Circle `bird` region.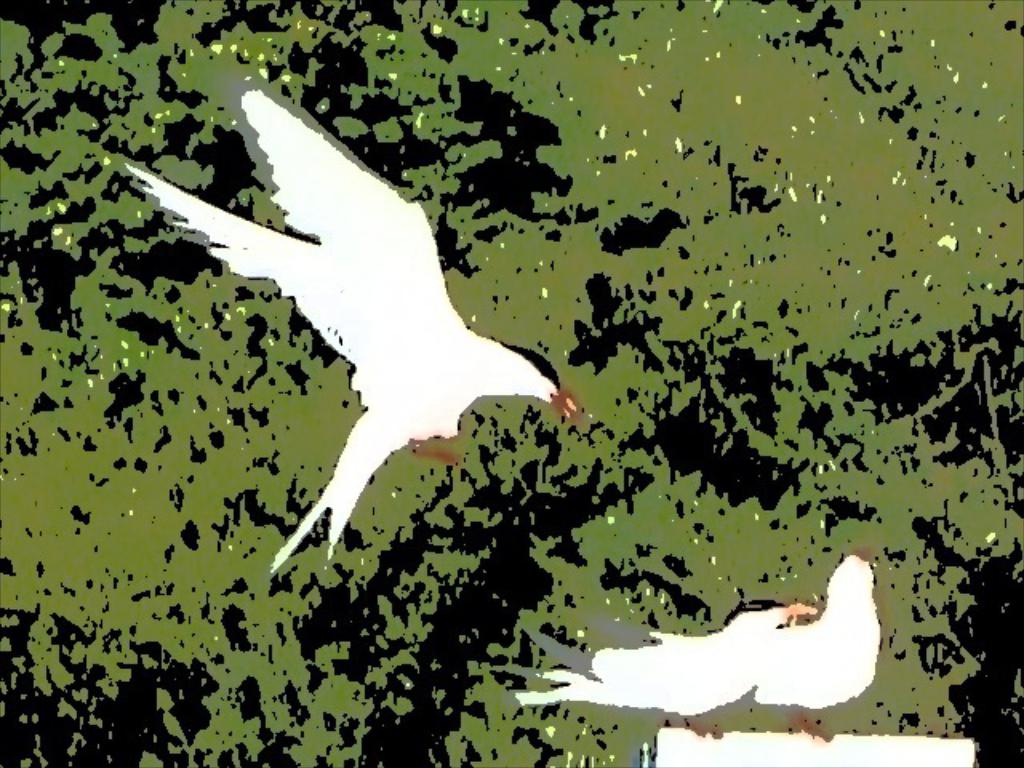
Region: [515,597,816,736].
